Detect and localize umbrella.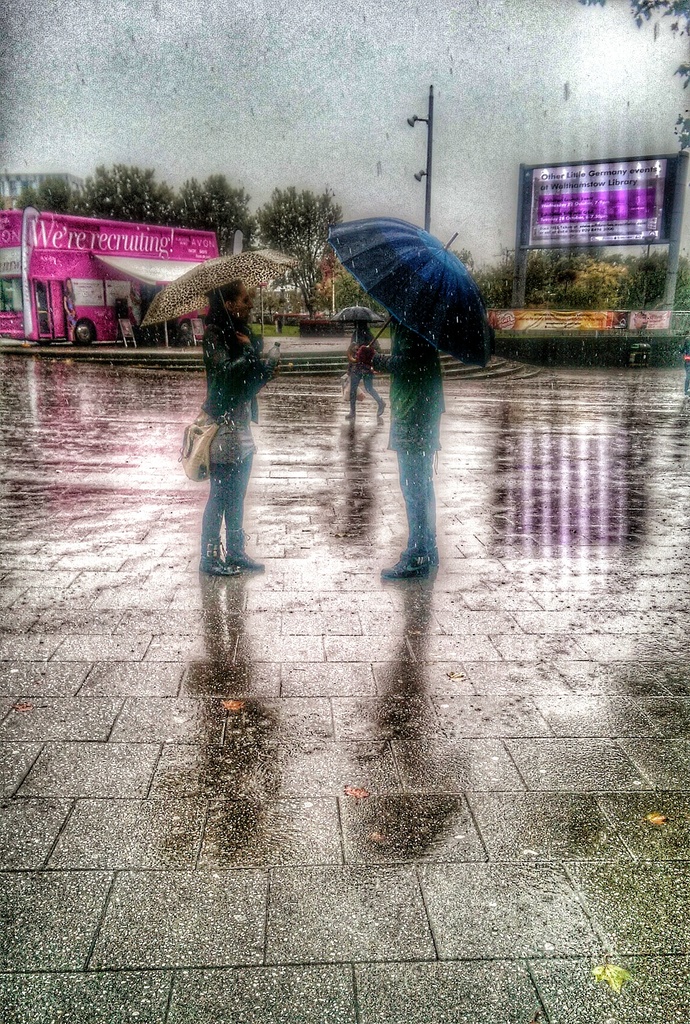
Localized at box(142, 250, 298, 346).
